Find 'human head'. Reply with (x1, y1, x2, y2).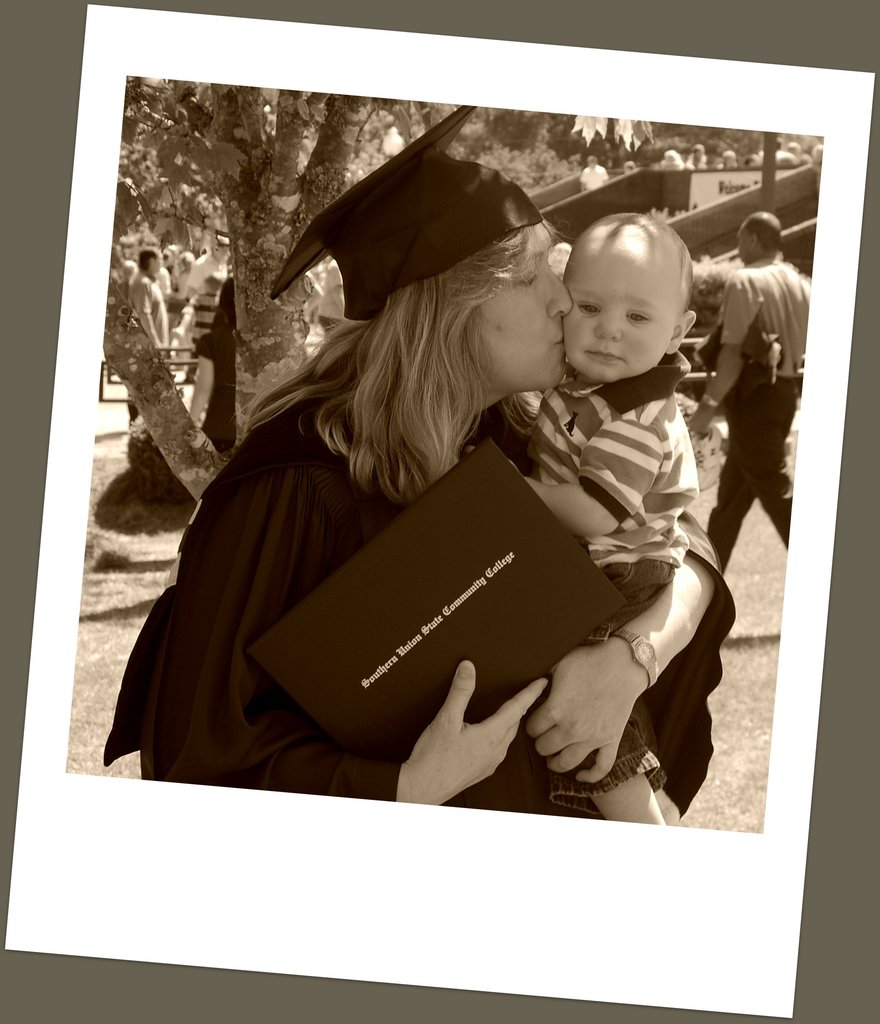
(206, 237, 225, 264).
